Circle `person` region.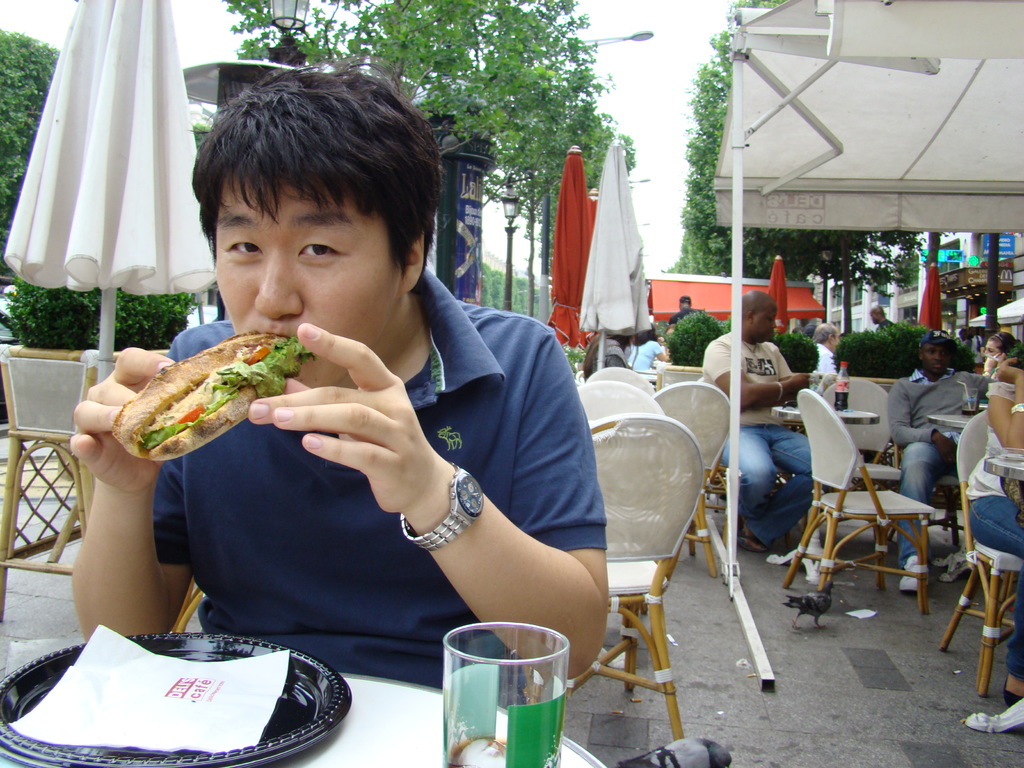
Region: (x1=870, y1=301, x2=896, y2=339).
